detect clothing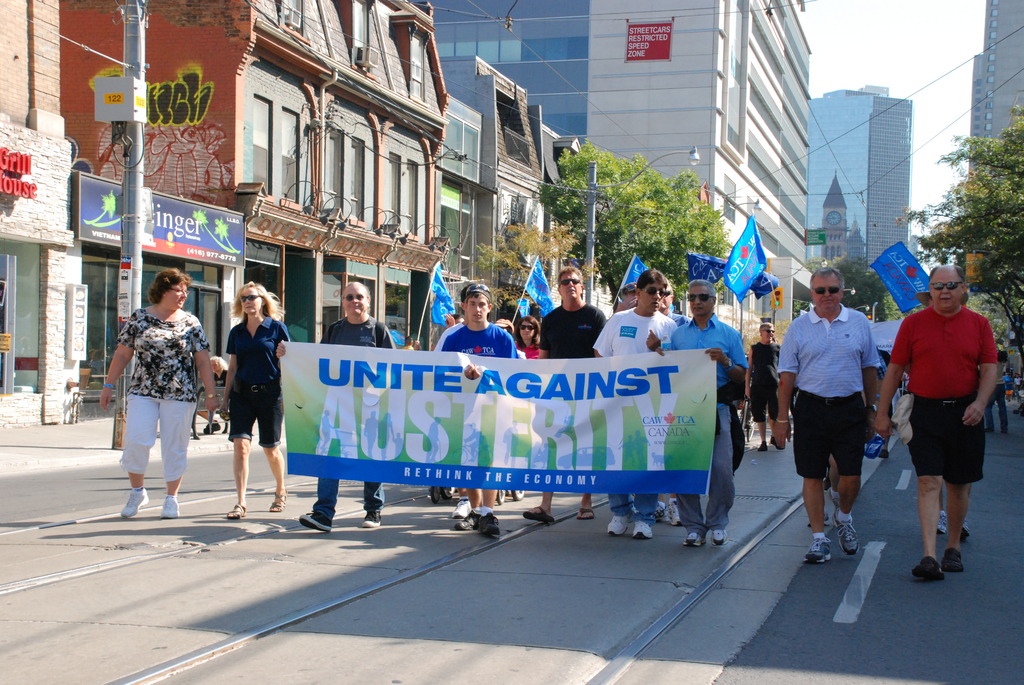
228:318:296:446
